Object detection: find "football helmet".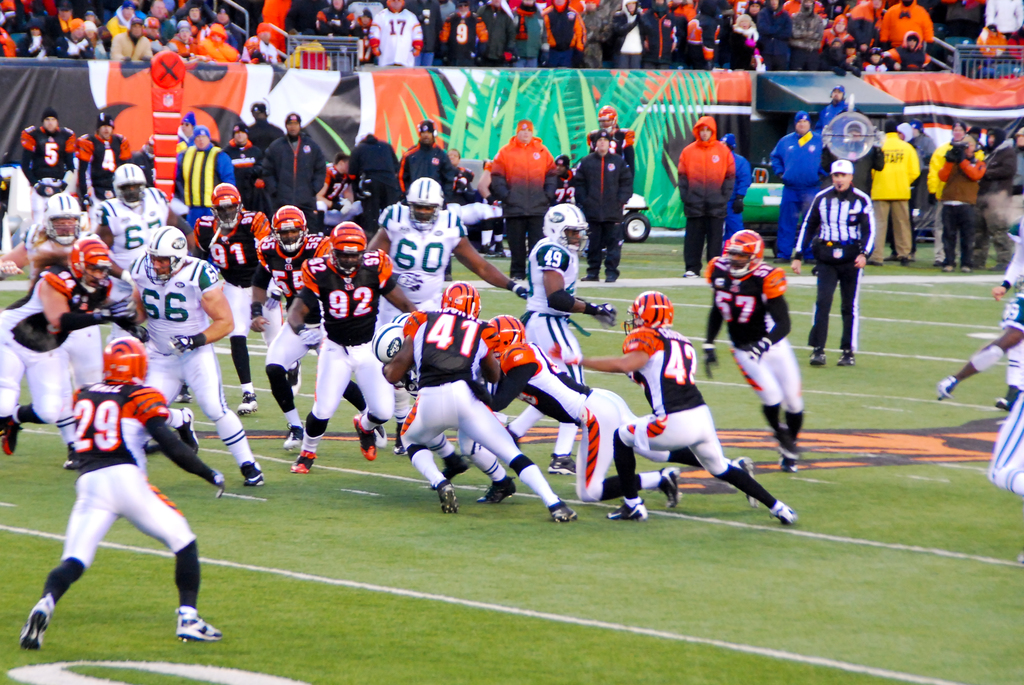
[x1=470, y1=316, x2=518, y2=356].
